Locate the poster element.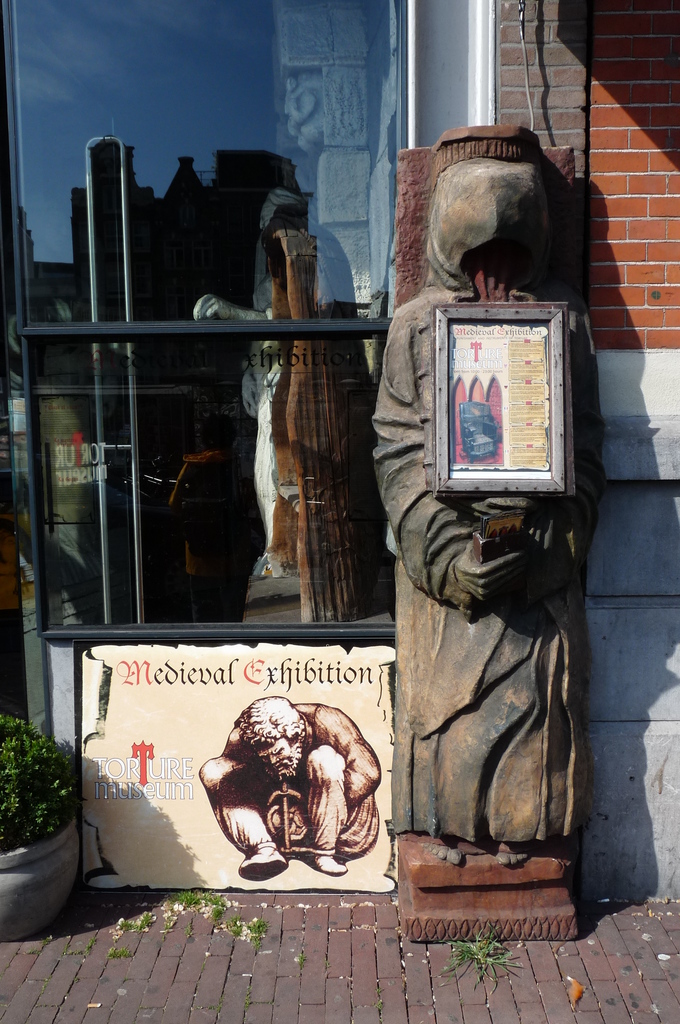
Element bbox: {"x1": 448, "y1": 321, "x2": 553, "y2": 475}.
